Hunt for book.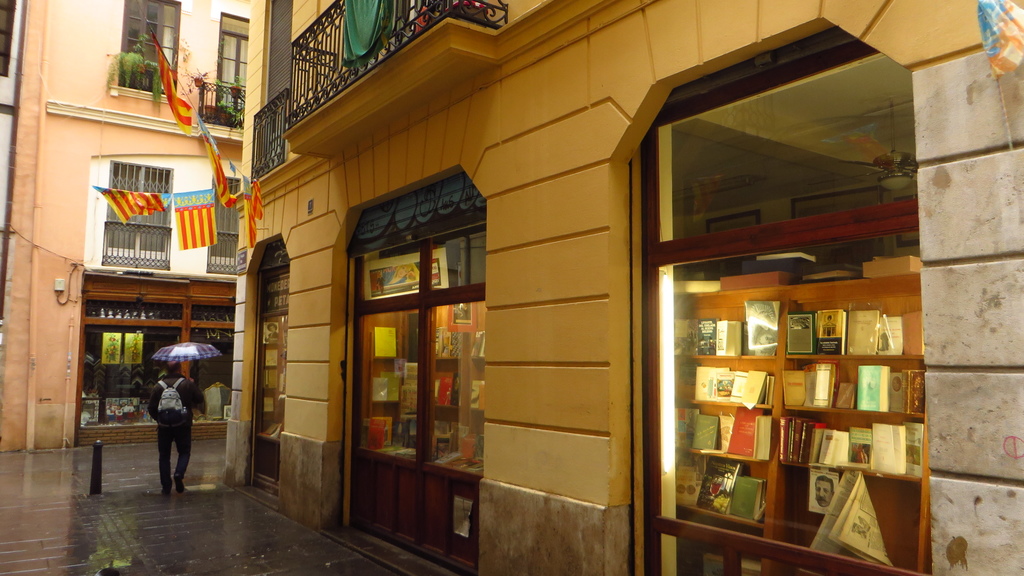
Hunted down at [726,412,757,454].
